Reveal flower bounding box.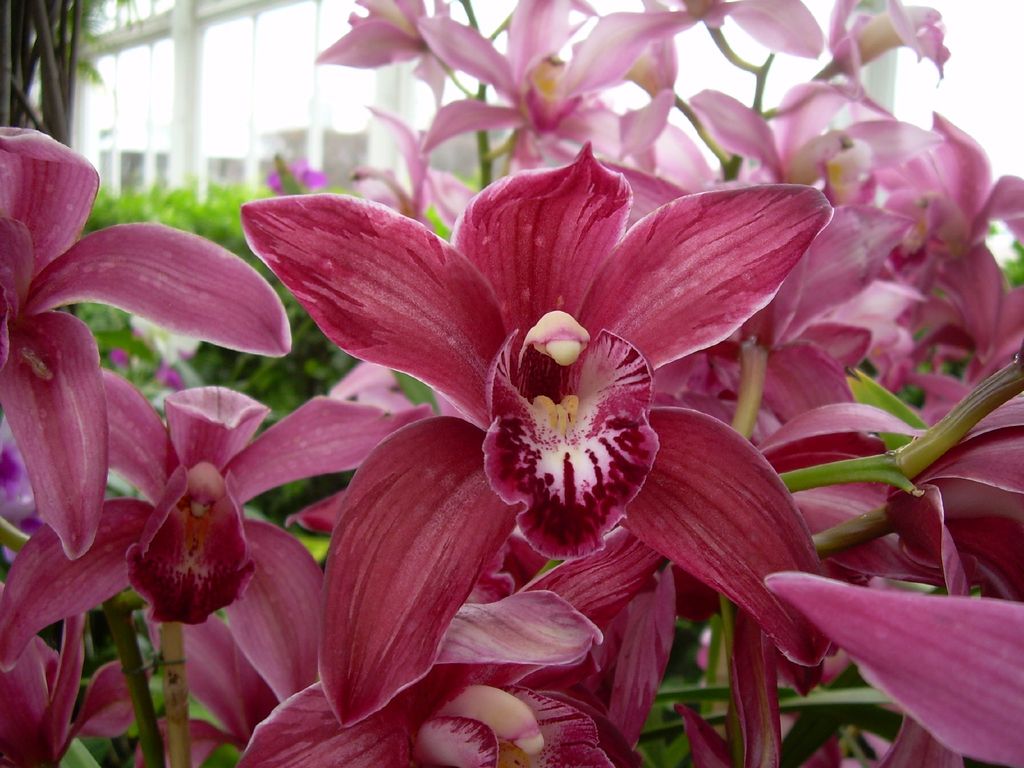
Revealed: 306 0 470 111.
